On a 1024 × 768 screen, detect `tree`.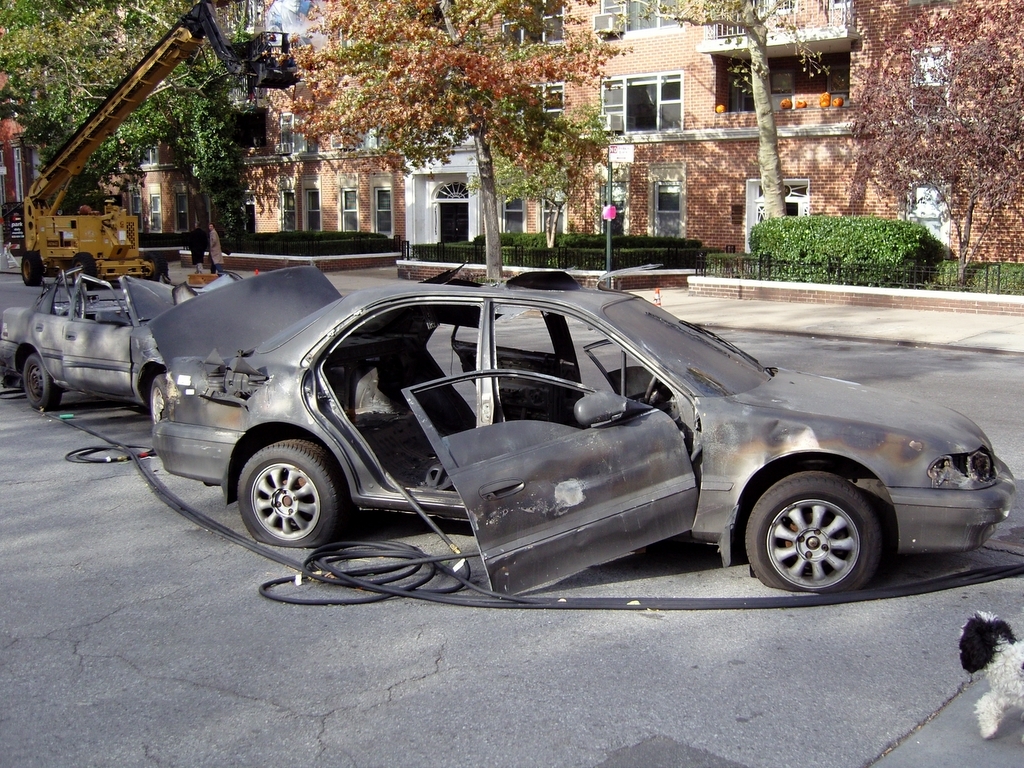
Rect(641, 0, 1023, 296).
